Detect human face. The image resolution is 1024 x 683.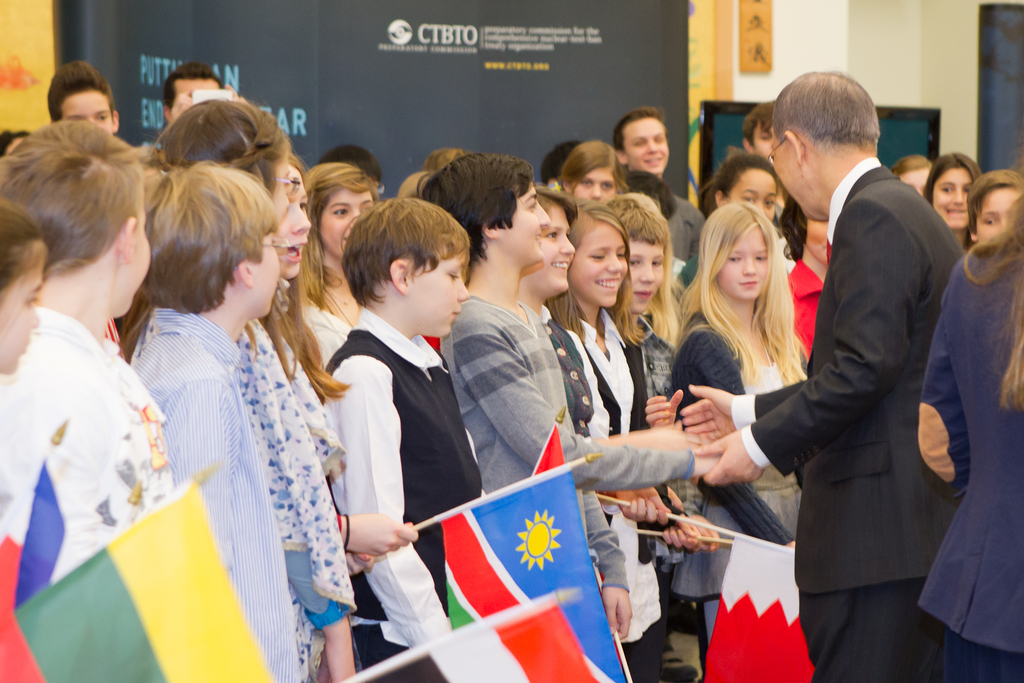
(left=410, top=247, right=470, bottom=336).
